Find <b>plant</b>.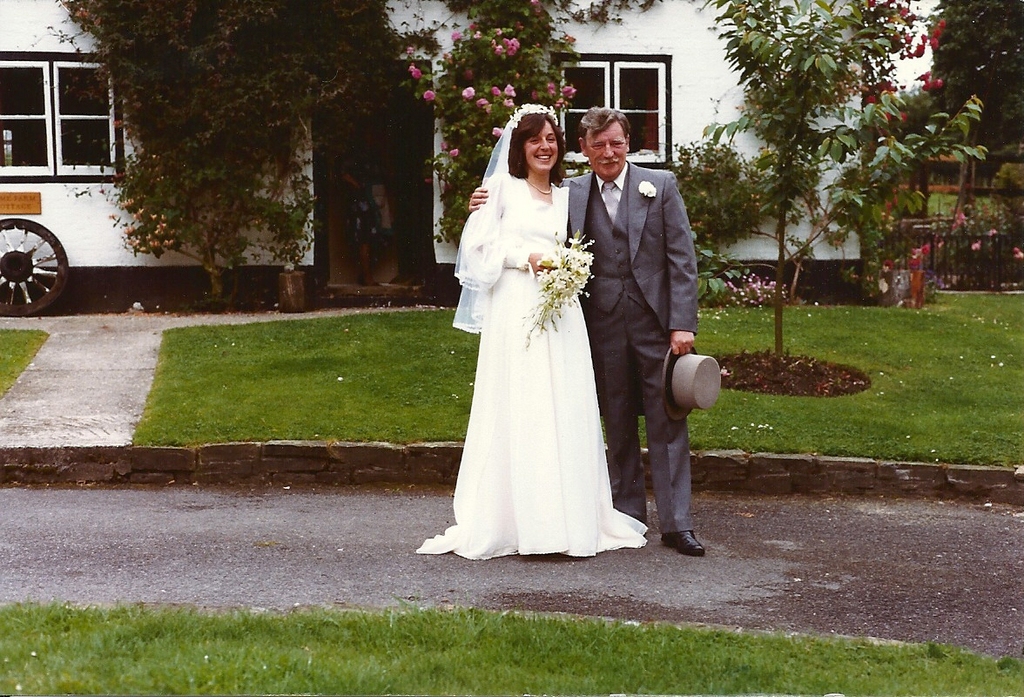
[left=905, top=193, right=1023, bottom=304].
